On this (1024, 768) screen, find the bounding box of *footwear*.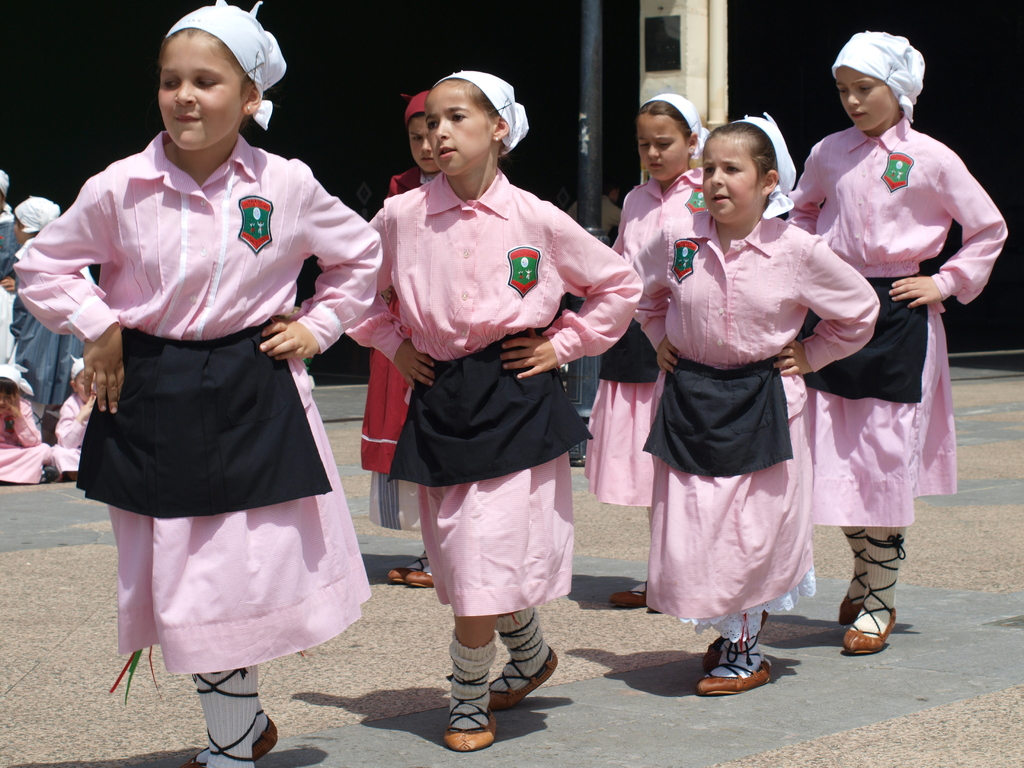
Bounding box: l=180, t=698, r=274, b=767.
